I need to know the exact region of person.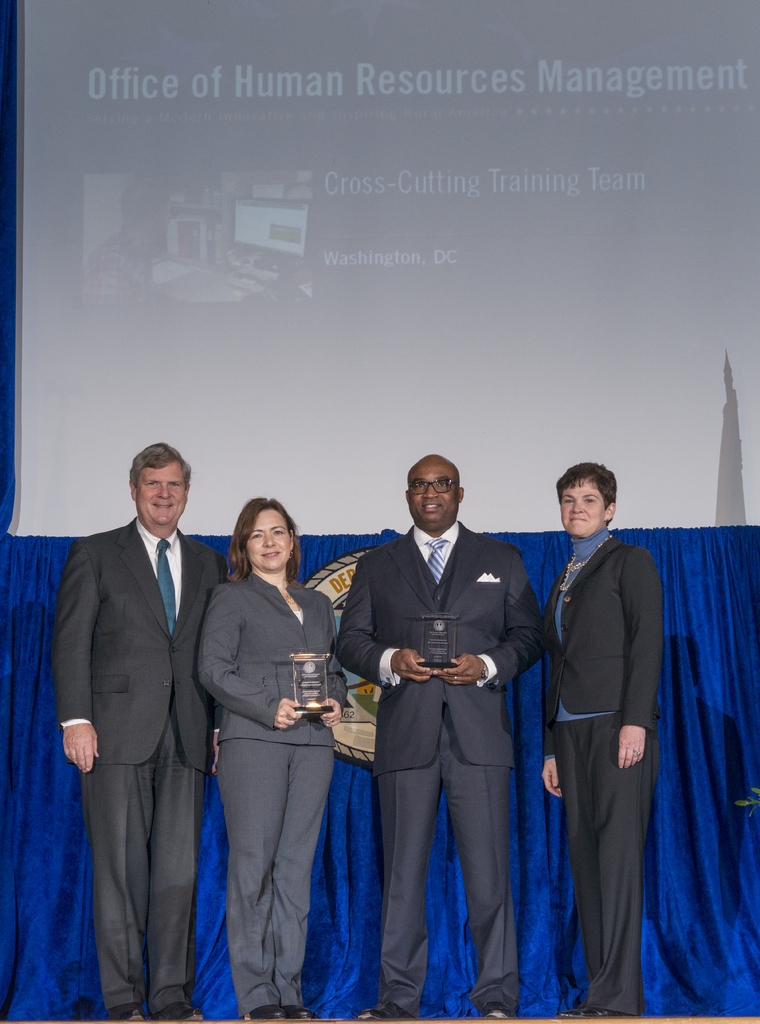
Region: 339/454/544/1016.
